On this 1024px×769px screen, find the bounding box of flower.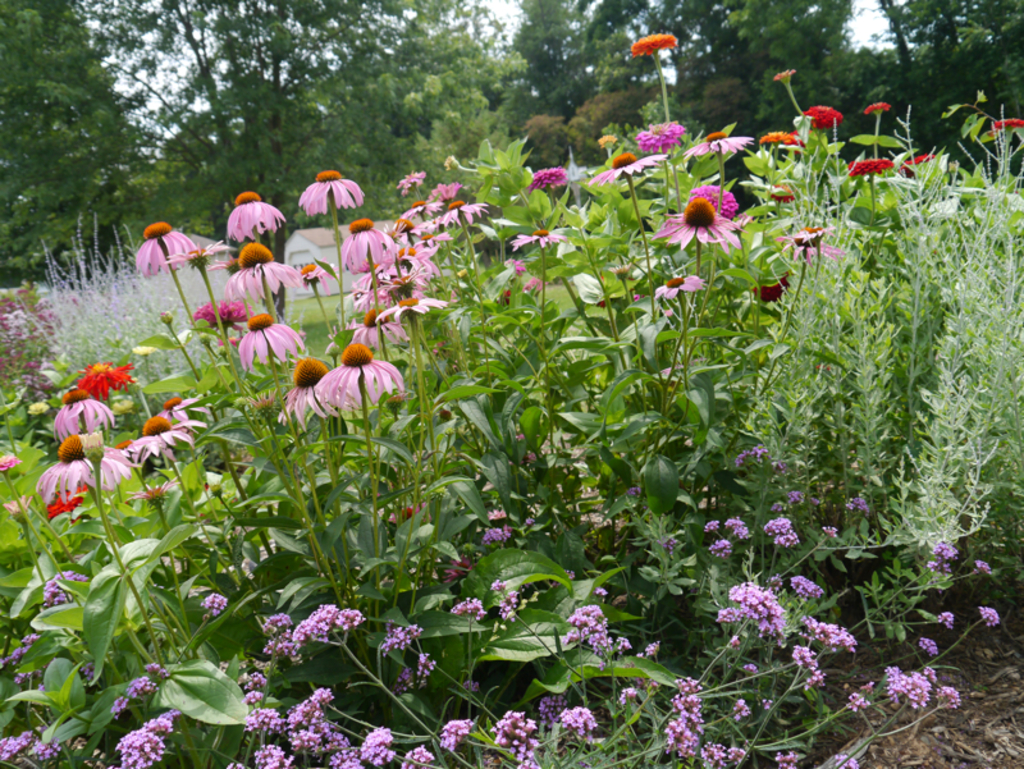
Bounding box: (822,519,846,539).
